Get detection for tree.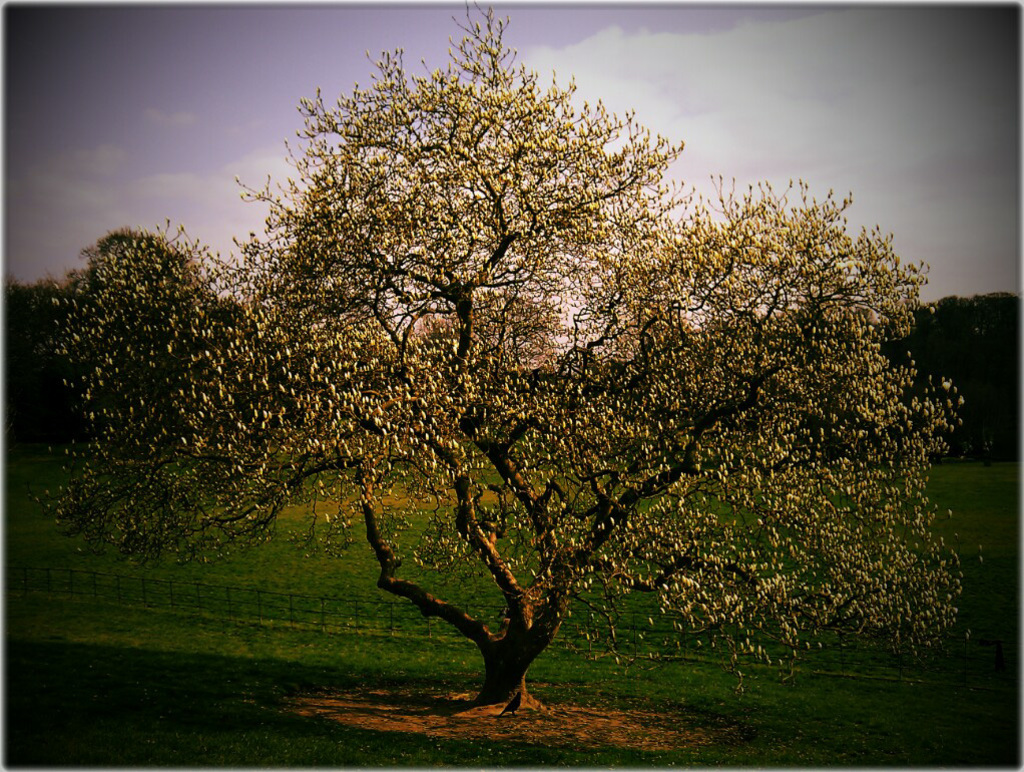
Detection: bbox(29, 3, 980, 696).
